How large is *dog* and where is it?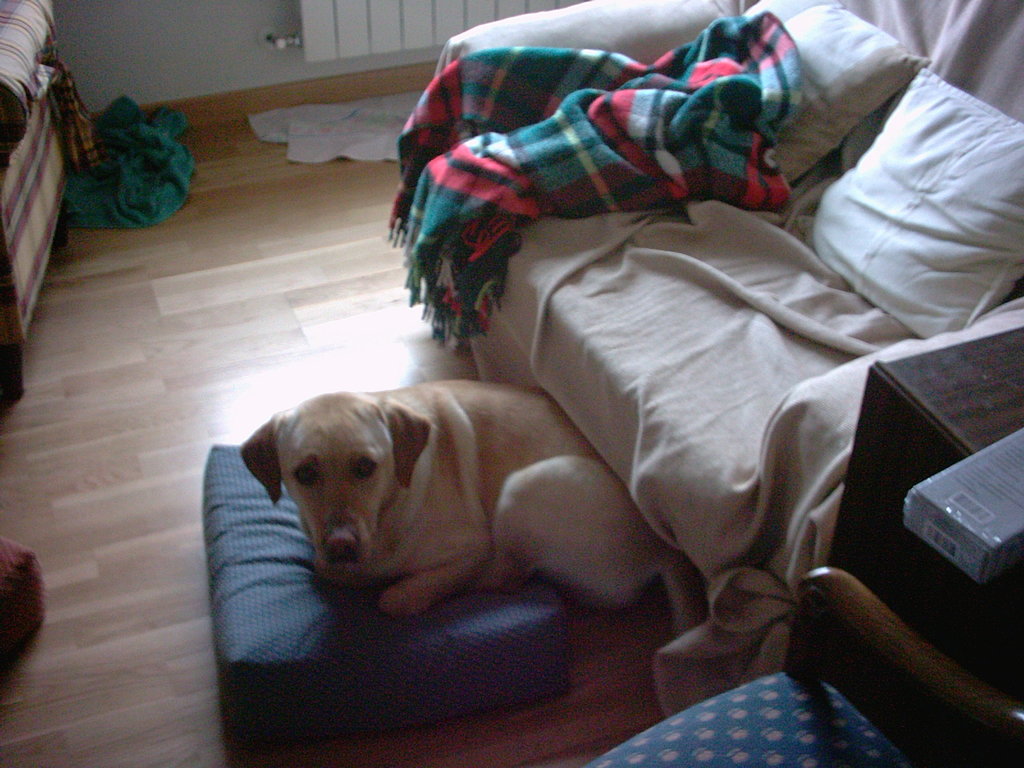
Bounding box: left=236, top=377, right=708, bottom=636.
